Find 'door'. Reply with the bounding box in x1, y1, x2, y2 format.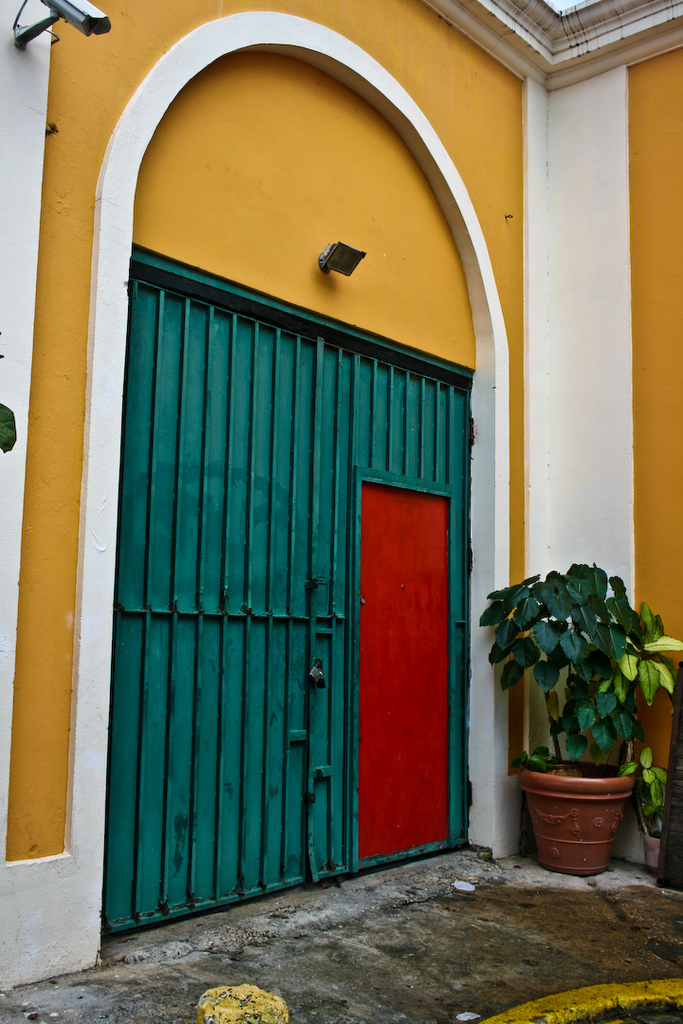
121, 183, 445, 920.
